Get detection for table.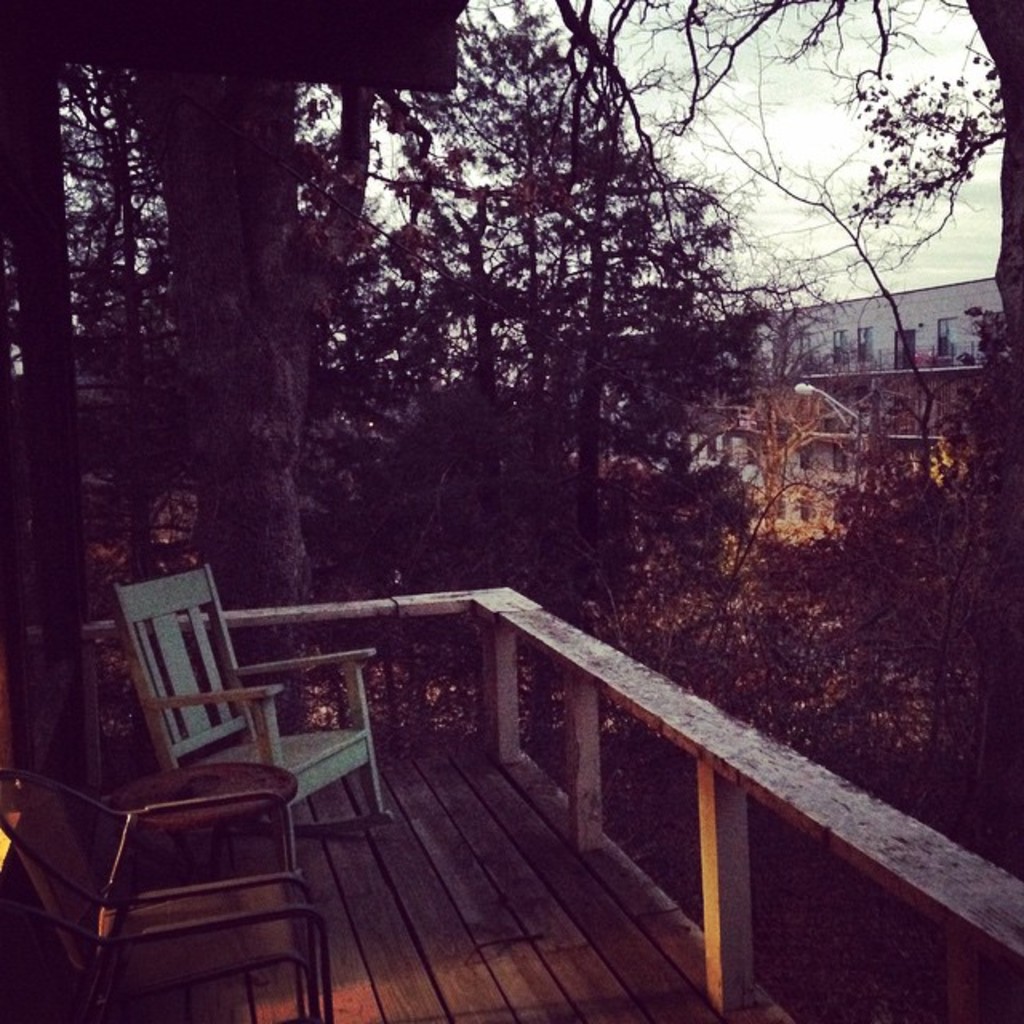
Detection: {"left": 98, "top": 766, "right": 298, "bottom": 909}.
